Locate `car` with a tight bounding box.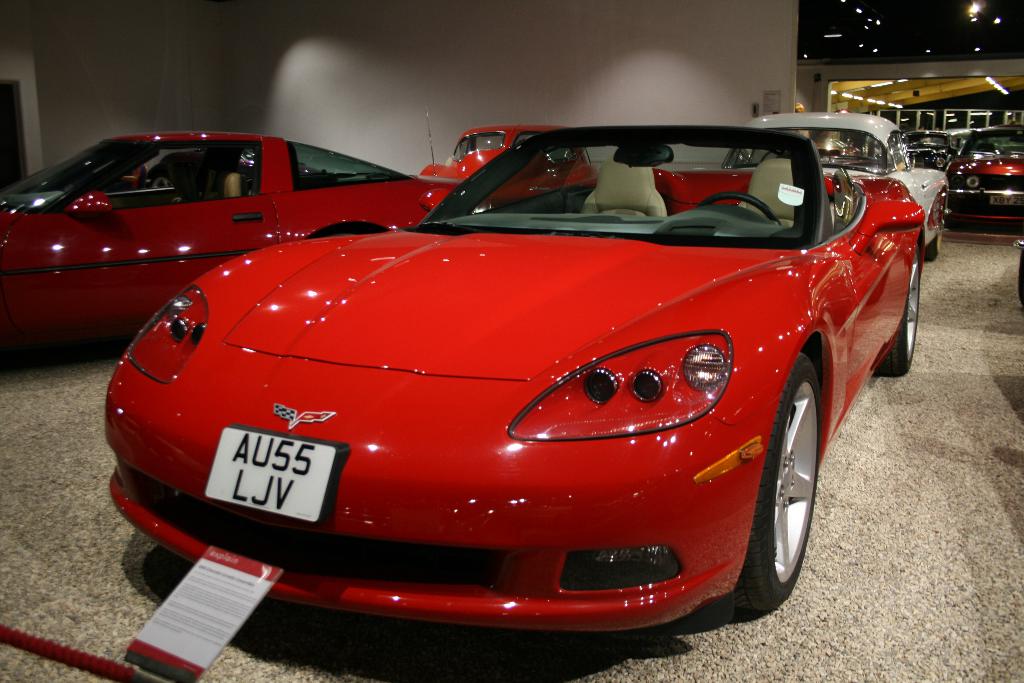
x1=1011, y1=237, x2=1023, y2=296.
